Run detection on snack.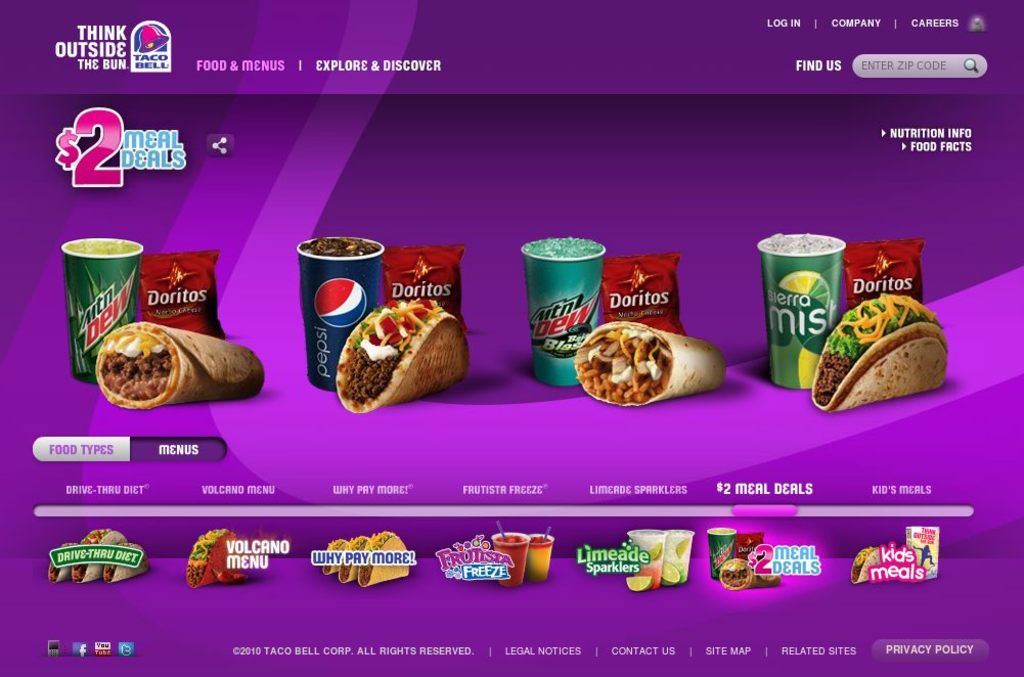
Result: <bbox>572, 315, 708, 409</bbox>.
